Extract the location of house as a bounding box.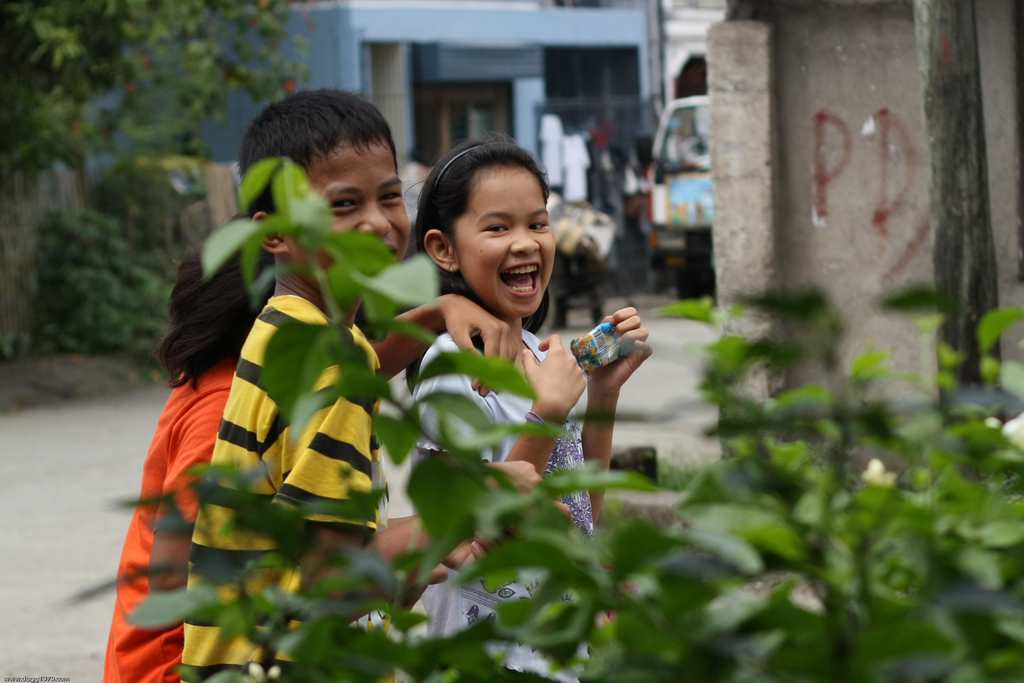
0:0:659:281.
